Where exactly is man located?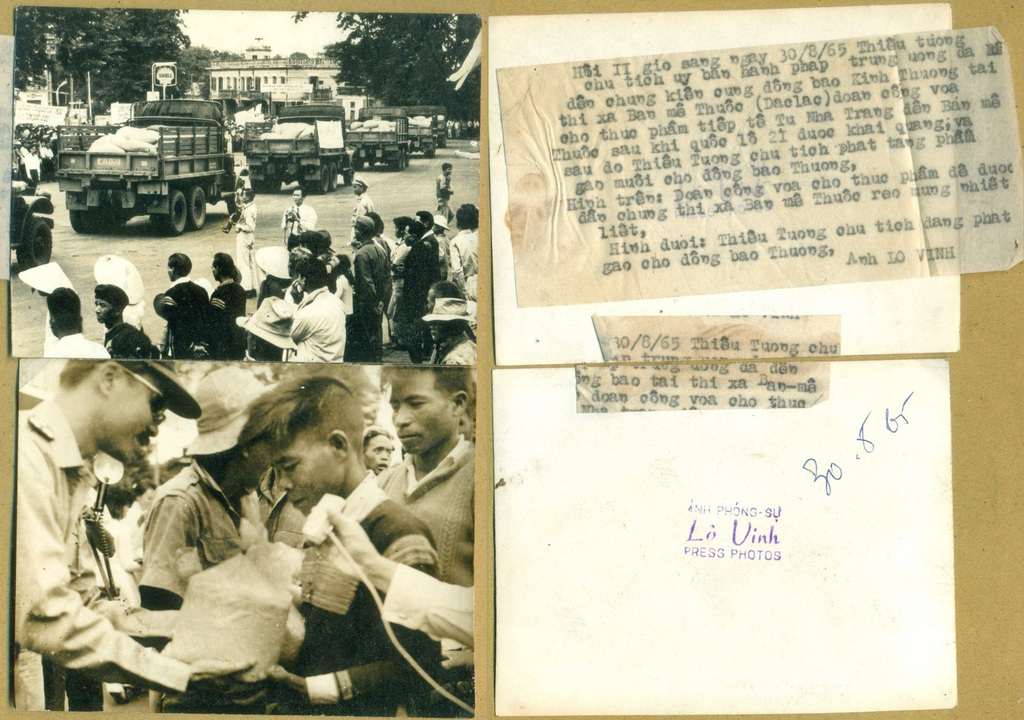
Its bounding box is box(243, 376, 444, 714).
